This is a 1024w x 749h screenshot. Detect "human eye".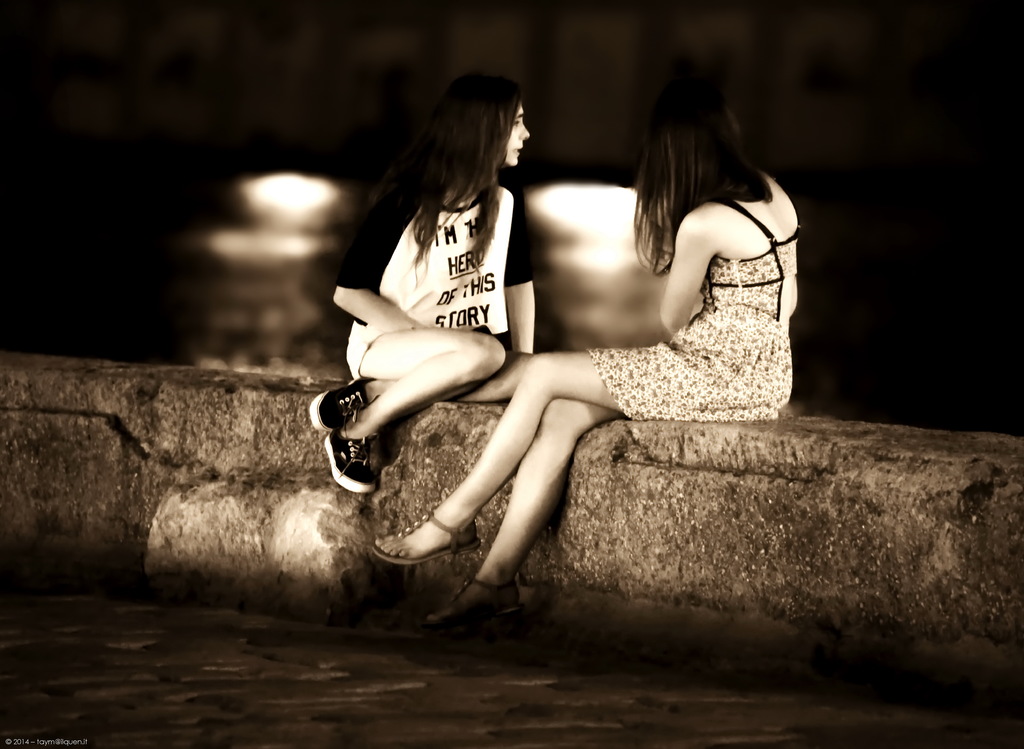
[left=513, top=118, right=521, bottom=128].
